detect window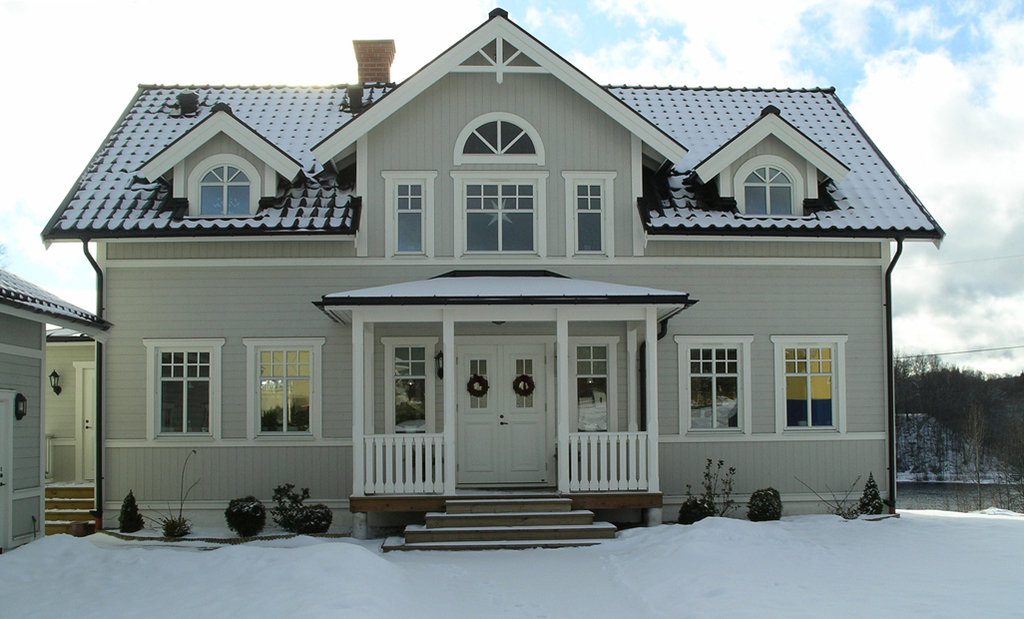
<region>729, 151, 807, 215</region>
